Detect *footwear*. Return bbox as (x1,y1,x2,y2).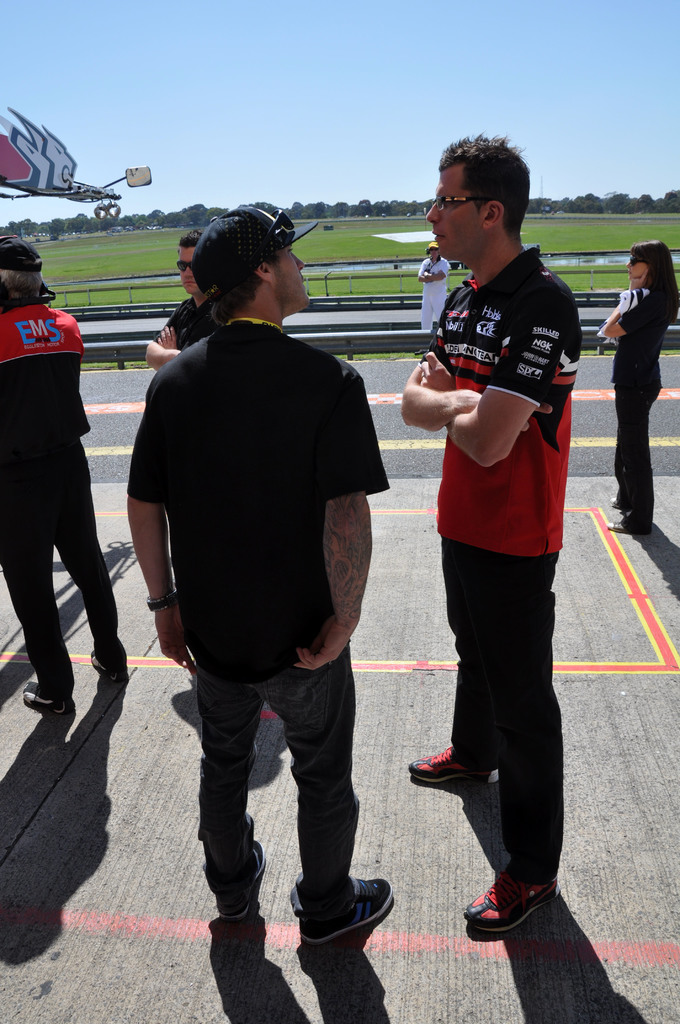
(300,876,396,949).
